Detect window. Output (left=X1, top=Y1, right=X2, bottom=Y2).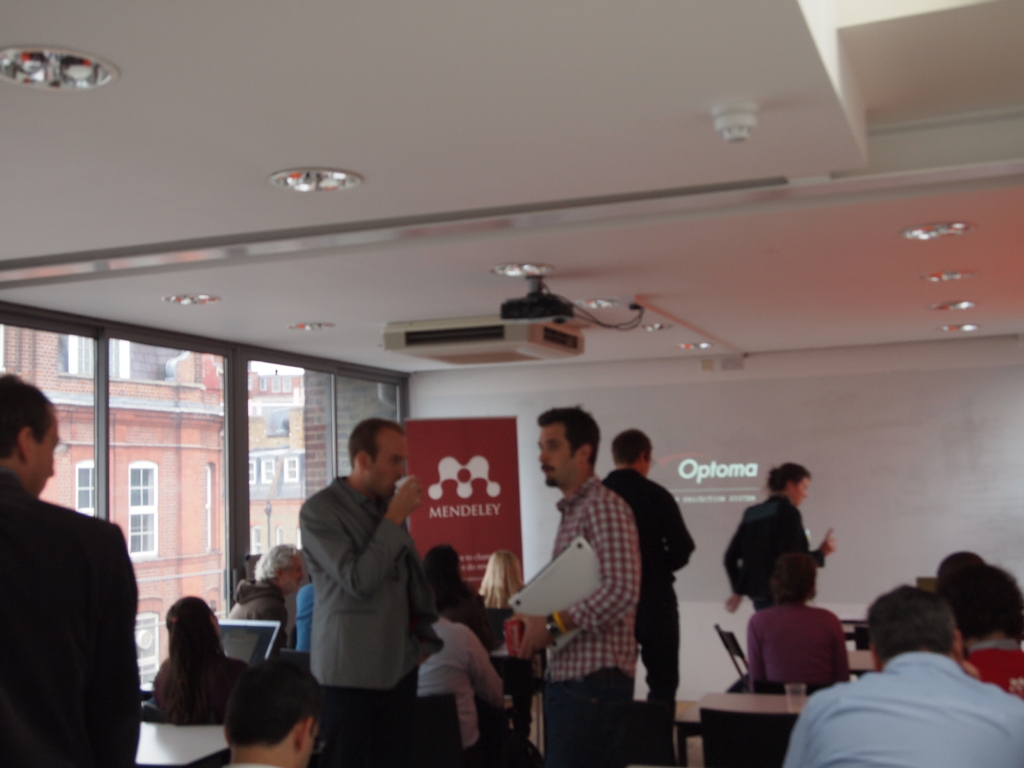
(left=262, top=457, right=273, bottom=482).
